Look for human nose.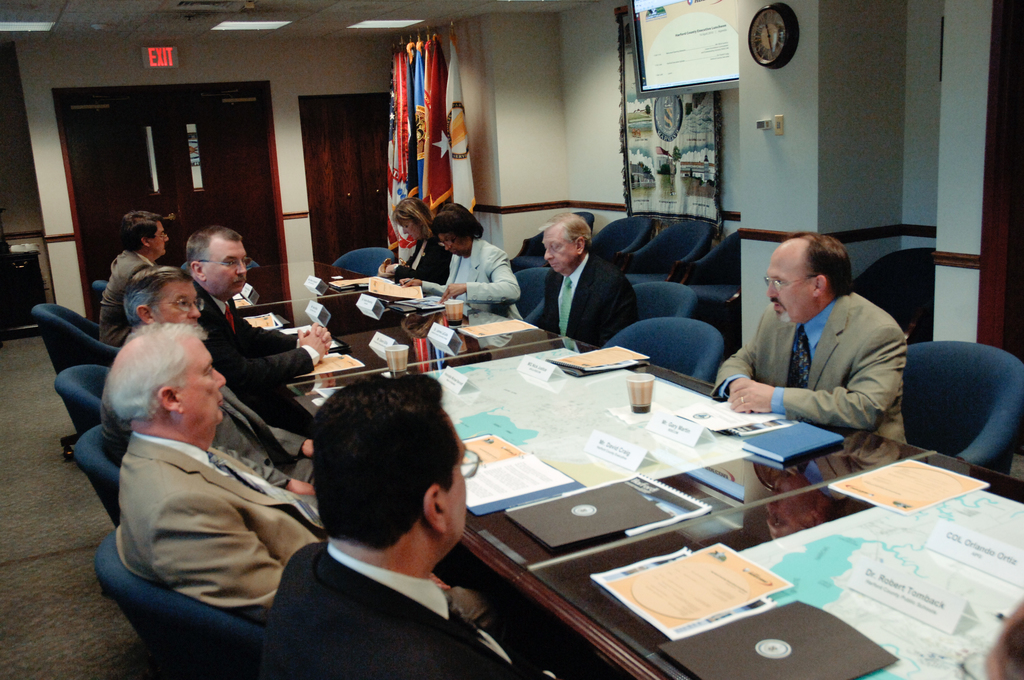
Found: 165,236,170,241.
